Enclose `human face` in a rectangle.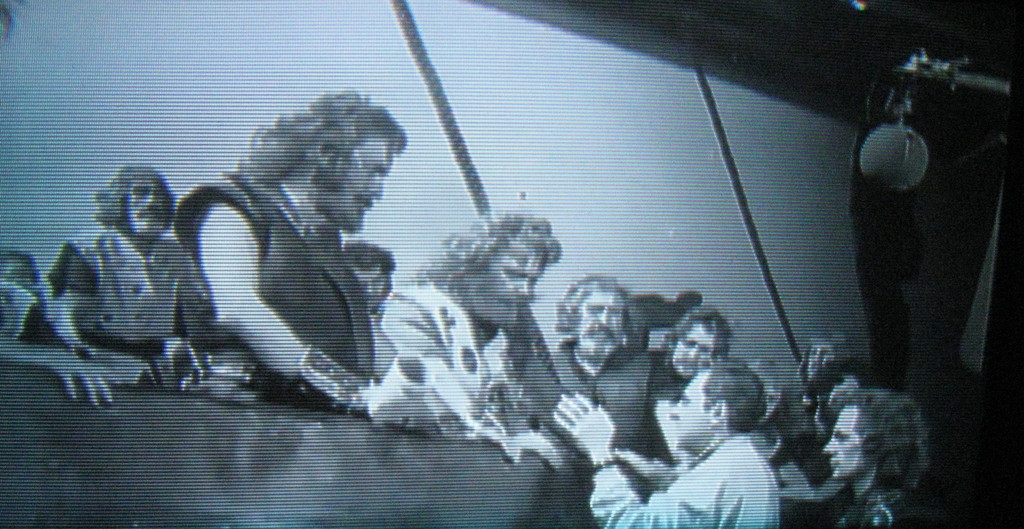
{"x1": 669, "y1": 372, "x2": 710, "y2": 443}.
